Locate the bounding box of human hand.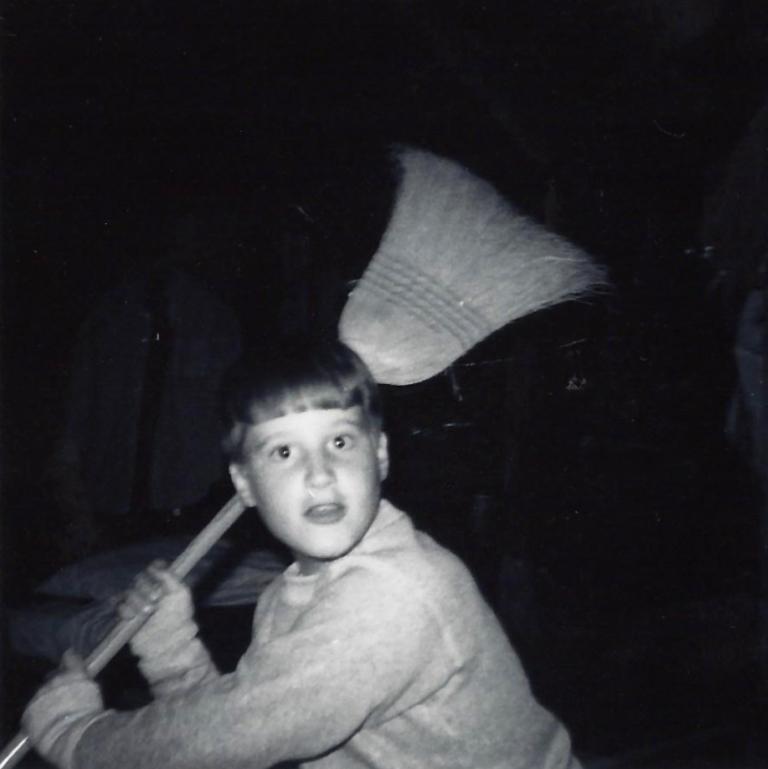
Bounding box: {"left": 26, "top": 646, "right": 94, "bottom": 707}.
